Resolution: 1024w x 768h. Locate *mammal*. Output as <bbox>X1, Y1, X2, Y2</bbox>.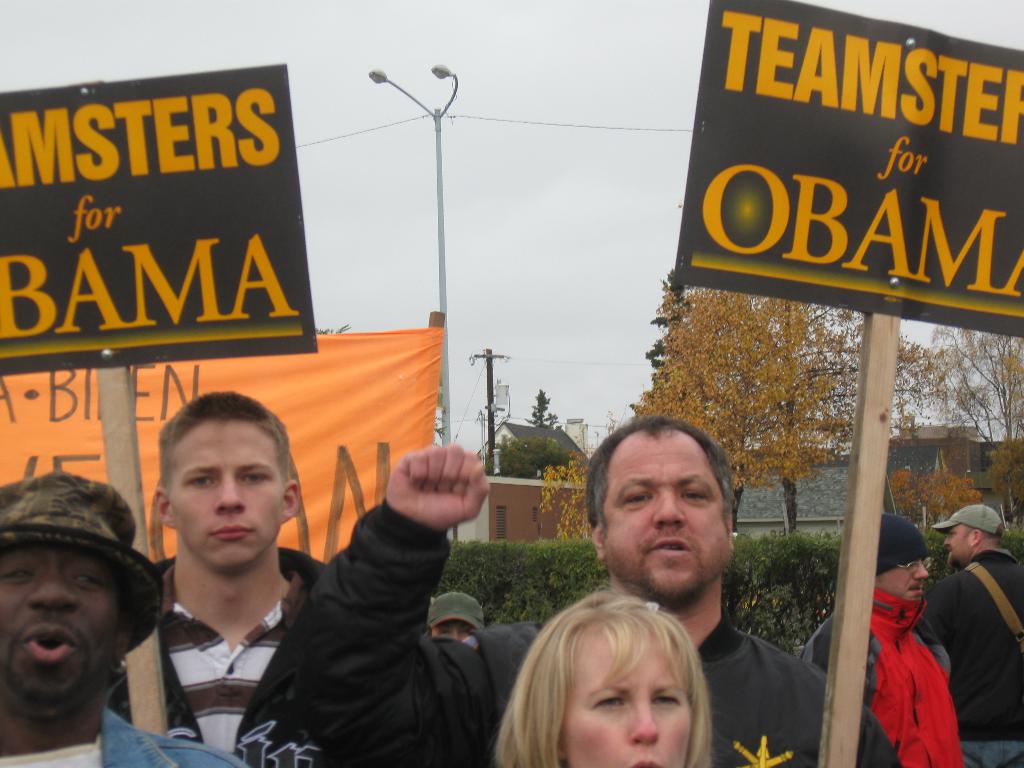
<bbox>912, 499, 1023, 767</bbox>.
